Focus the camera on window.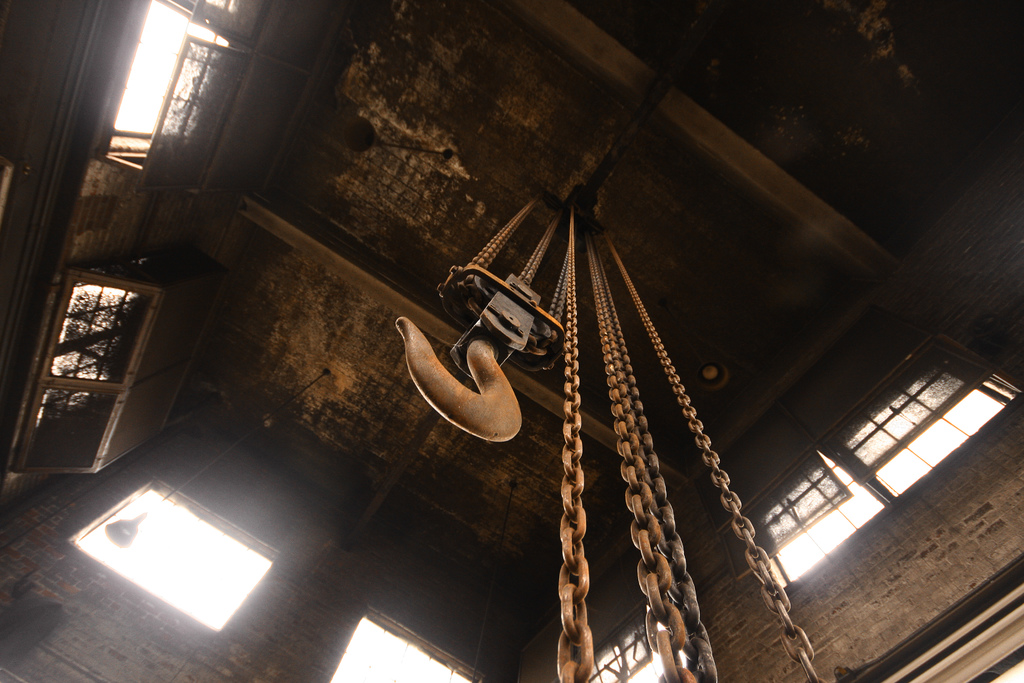
Focus region: detection(718, 333, 1020, 588).
